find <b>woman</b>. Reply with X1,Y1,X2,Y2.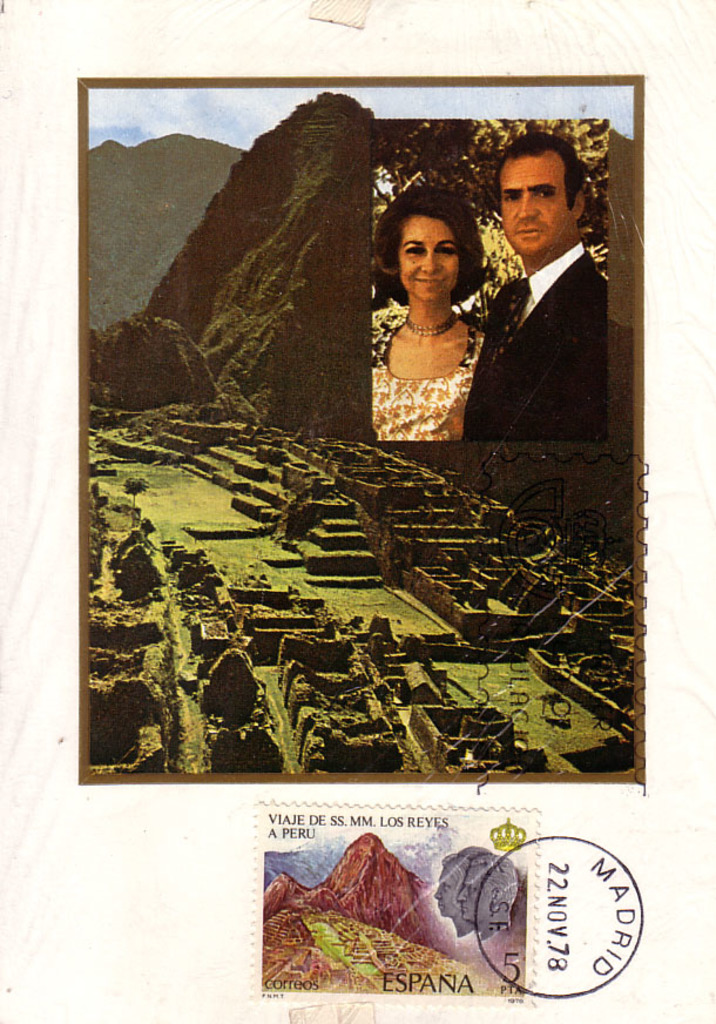
363,180,515,443.
